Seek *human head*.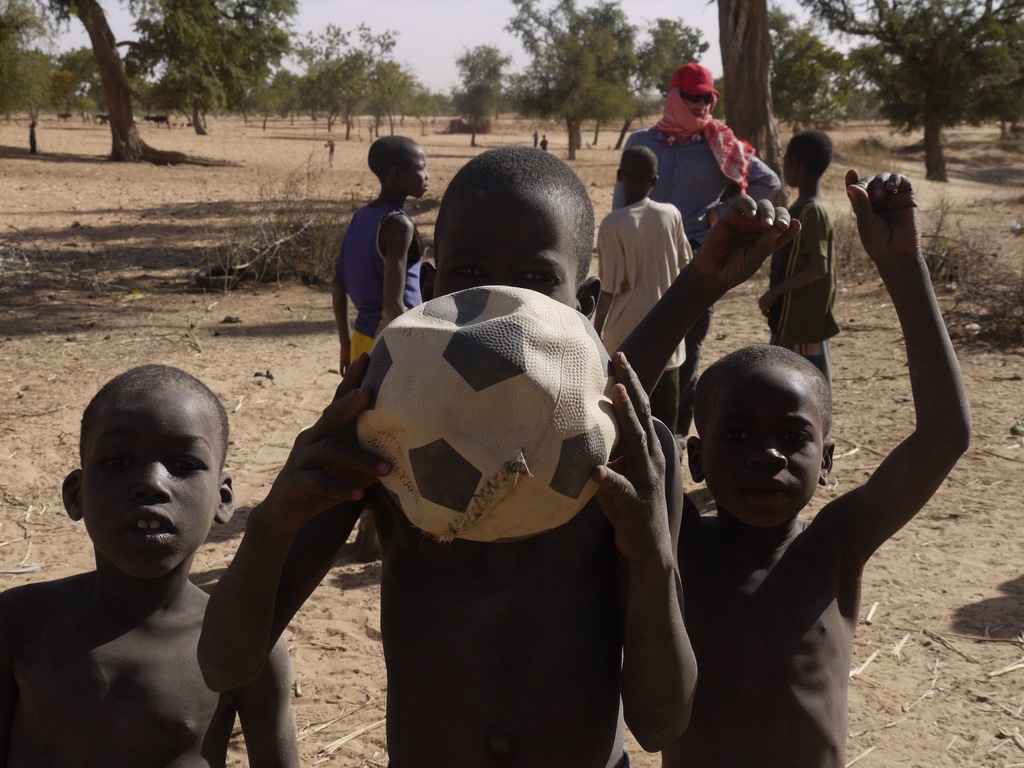
[left=620, top=148, right=661, bottom=200].
